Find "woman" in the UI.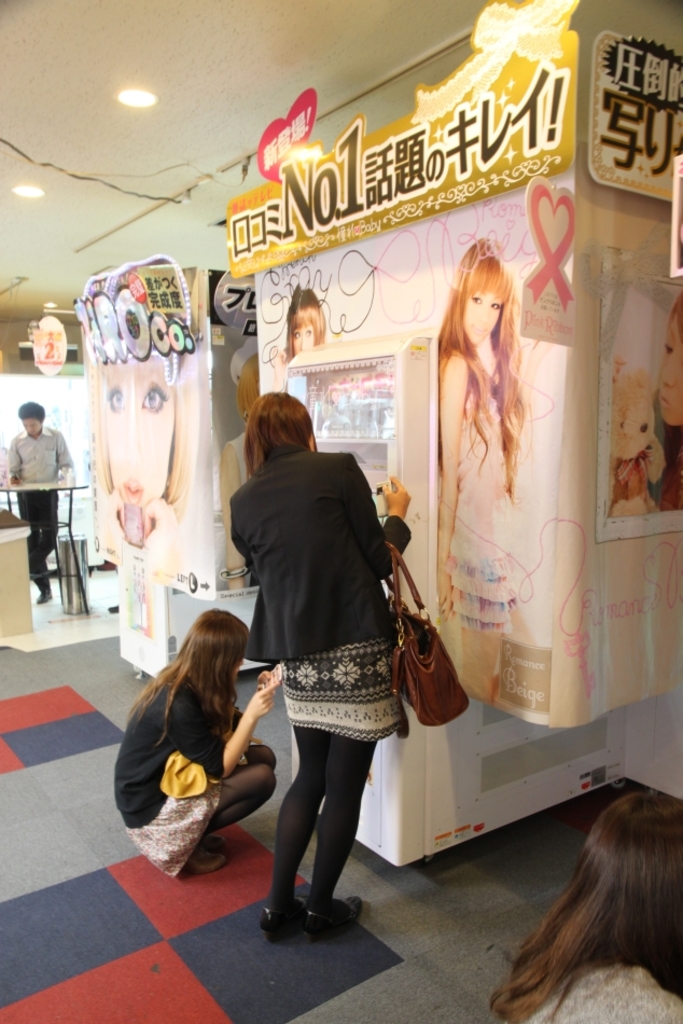
UI element at pyautogui.locateOnScreen(117, 598, 284, 892).
